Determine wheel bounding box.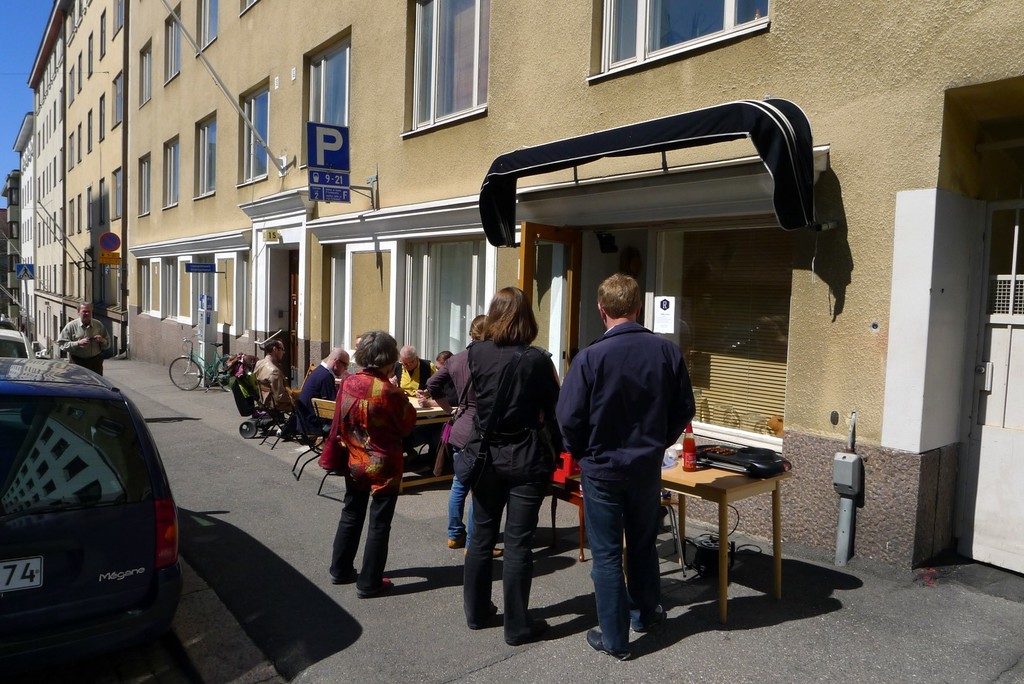
Determined: box=[166, 352, 202, 395].
